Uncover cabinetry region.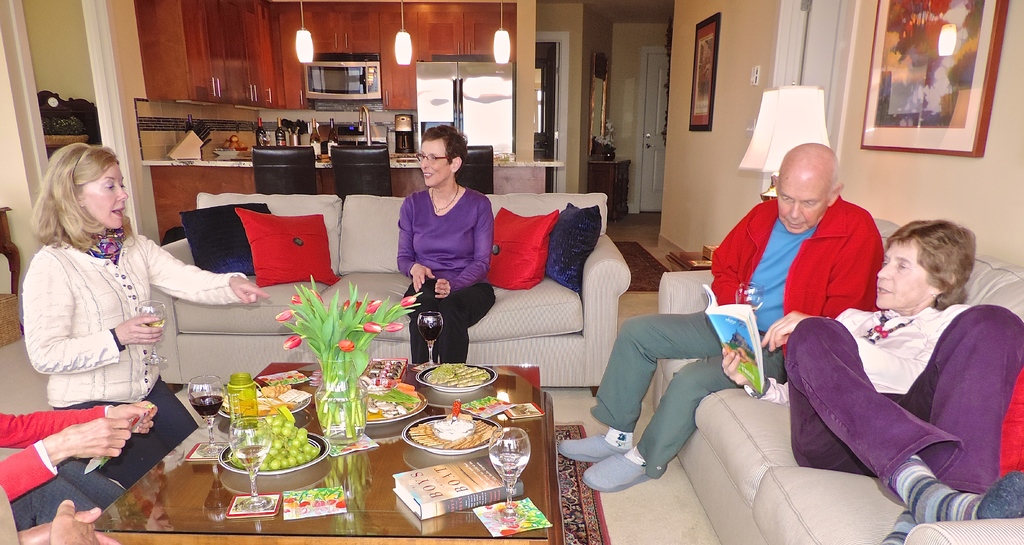
Uncovered: rect(463, 11, 514, 57).
